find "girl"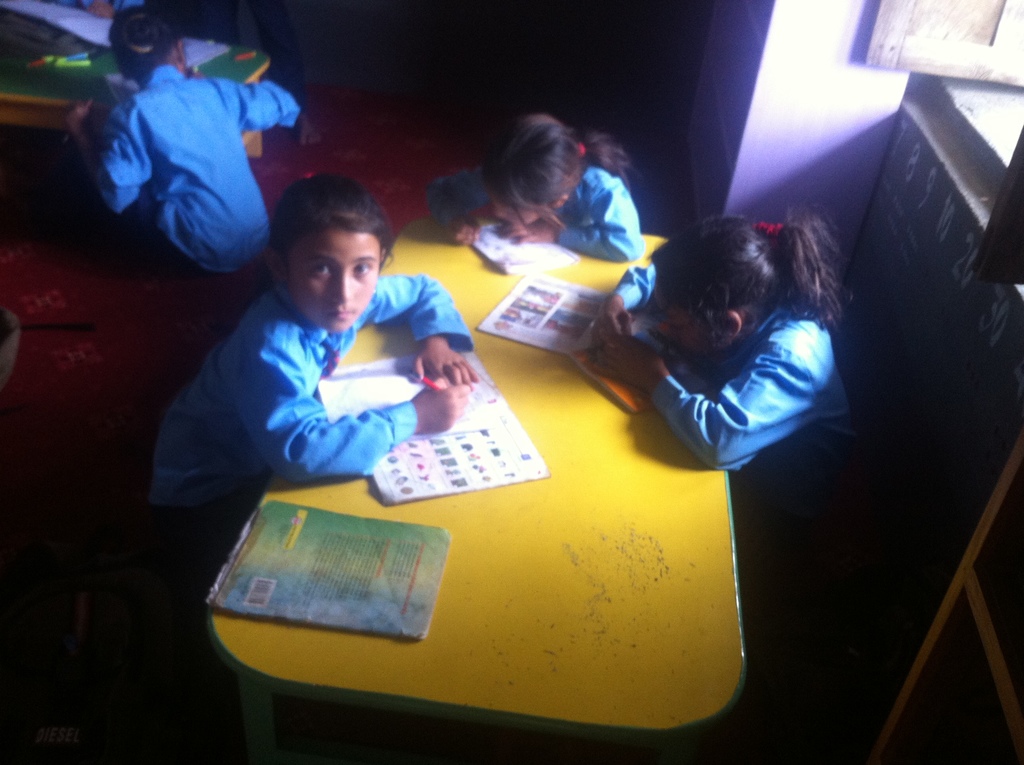
{"left": 424, "top": 109, "right": 644, "bottom": 261}
